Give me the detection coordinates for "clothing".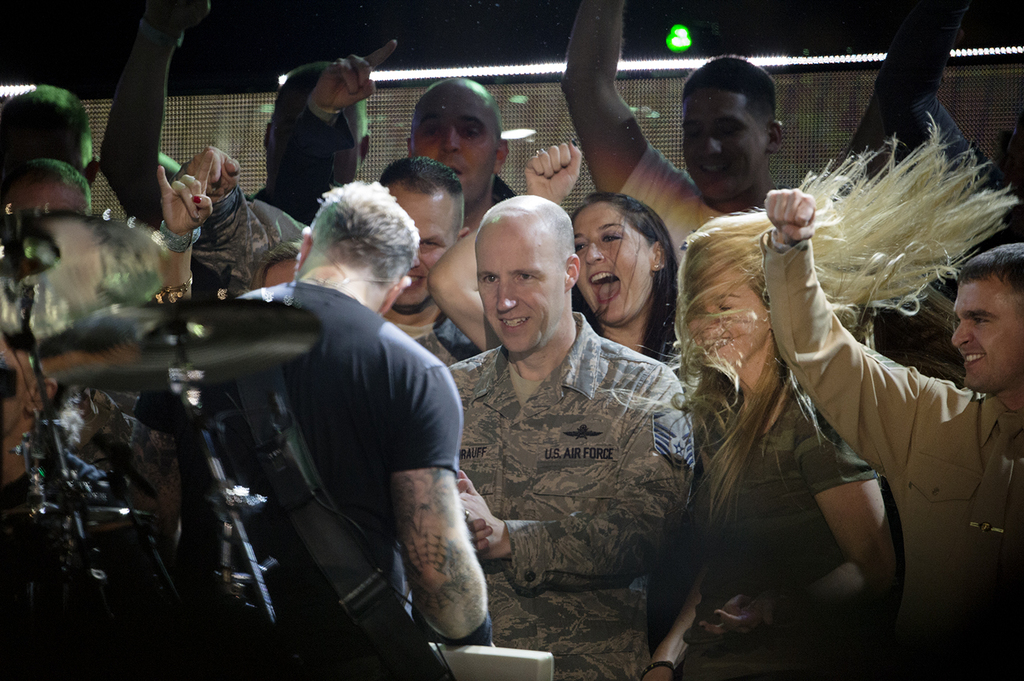
pyautogui.locateOnScreen(757, 232, 1023, 680).
